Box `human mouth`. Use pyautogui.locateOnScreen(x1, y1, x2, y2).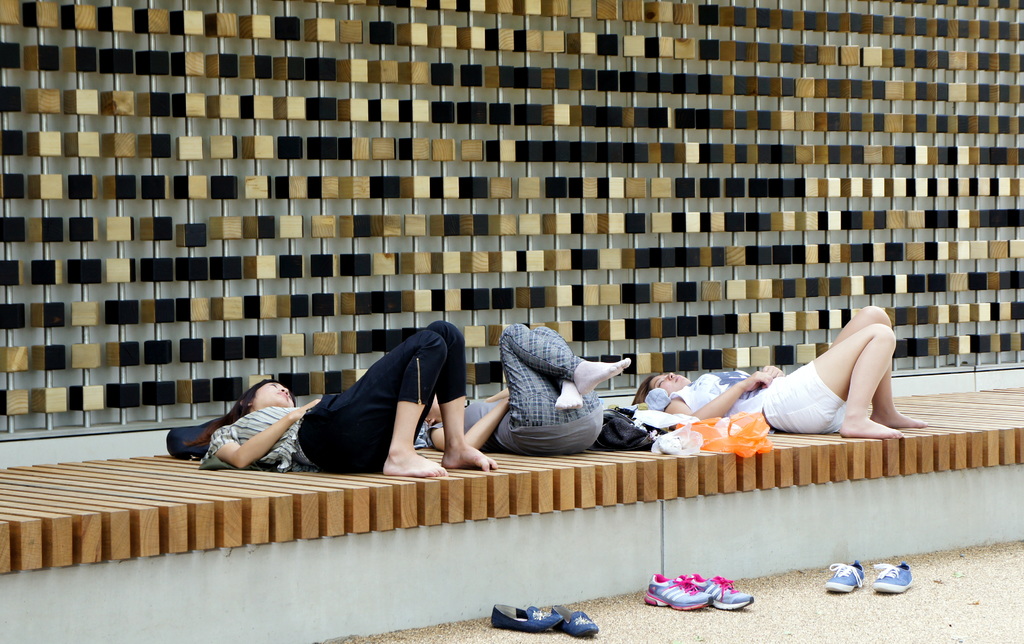
pyautogui.locateOnScreen(276, 391, 287, 399).
